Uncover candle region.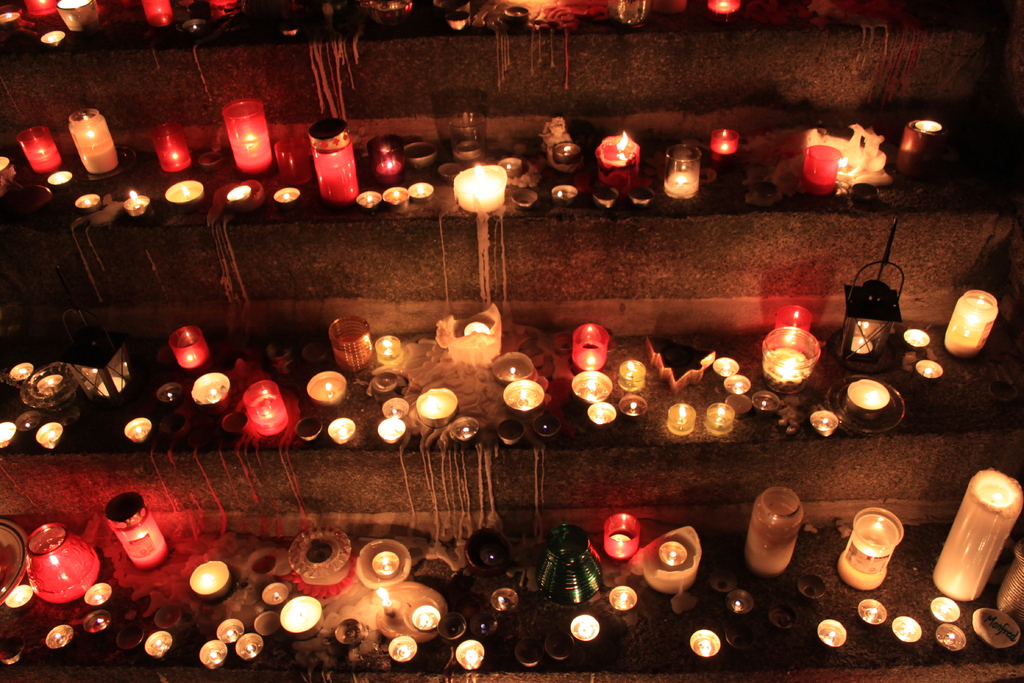
Uncovered: (0, 422, 15, 445).
